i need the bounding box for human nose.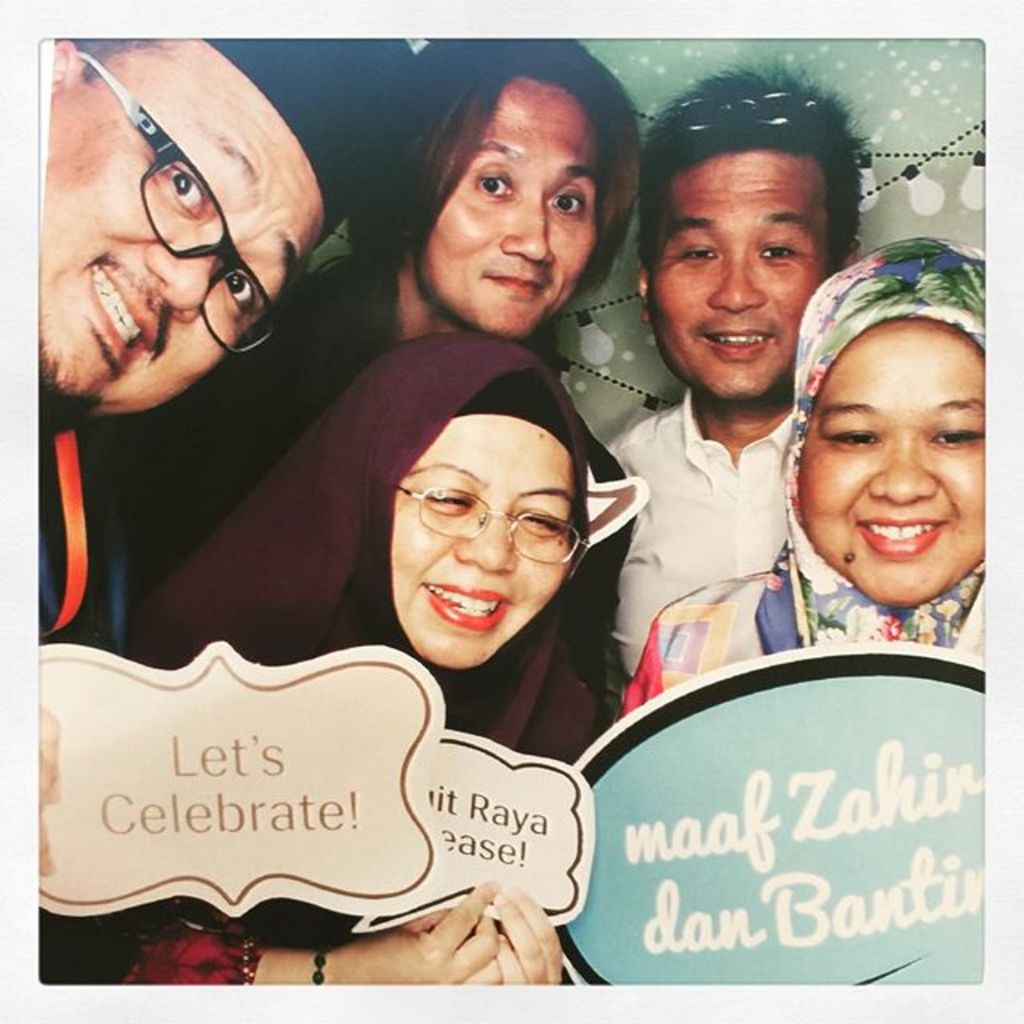
Here it is: [left=448, top=502, right=520, bottom=570].
